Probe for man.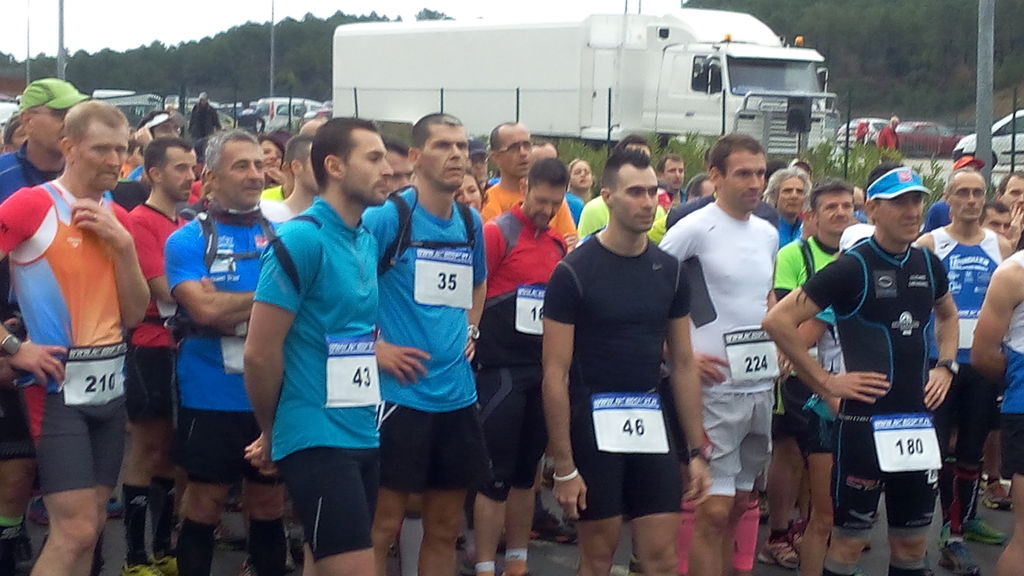
Probe result: rect(3, 88, 163, 575).
